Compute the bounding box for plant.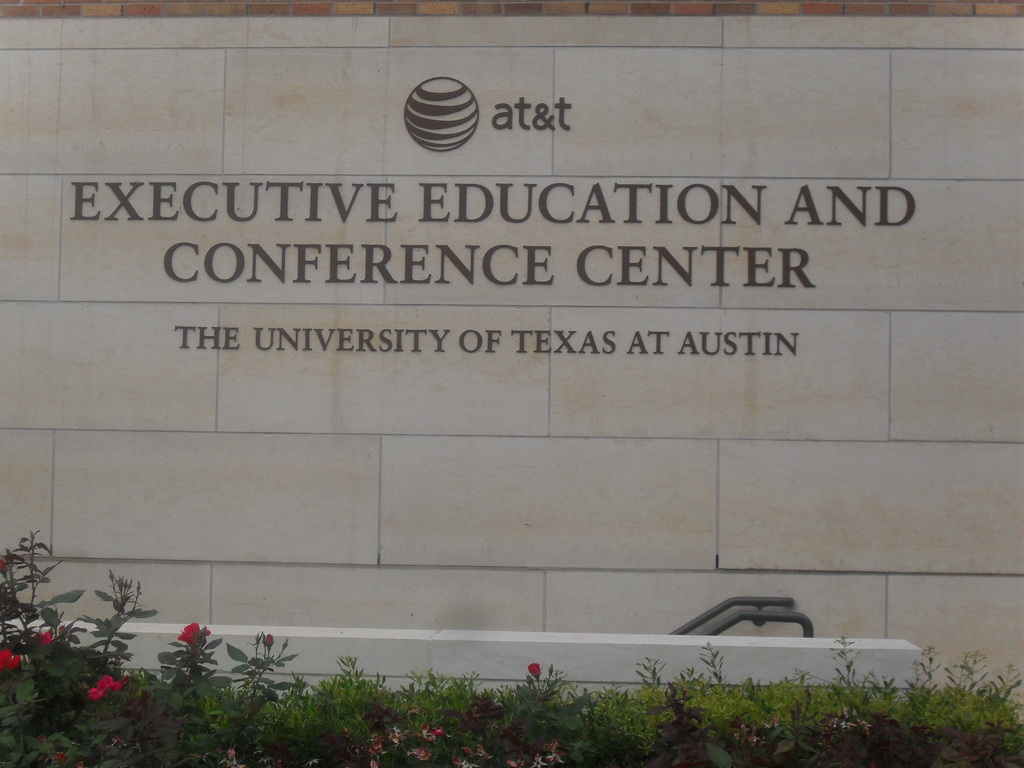
select_region(394, 662, 483, 744).
